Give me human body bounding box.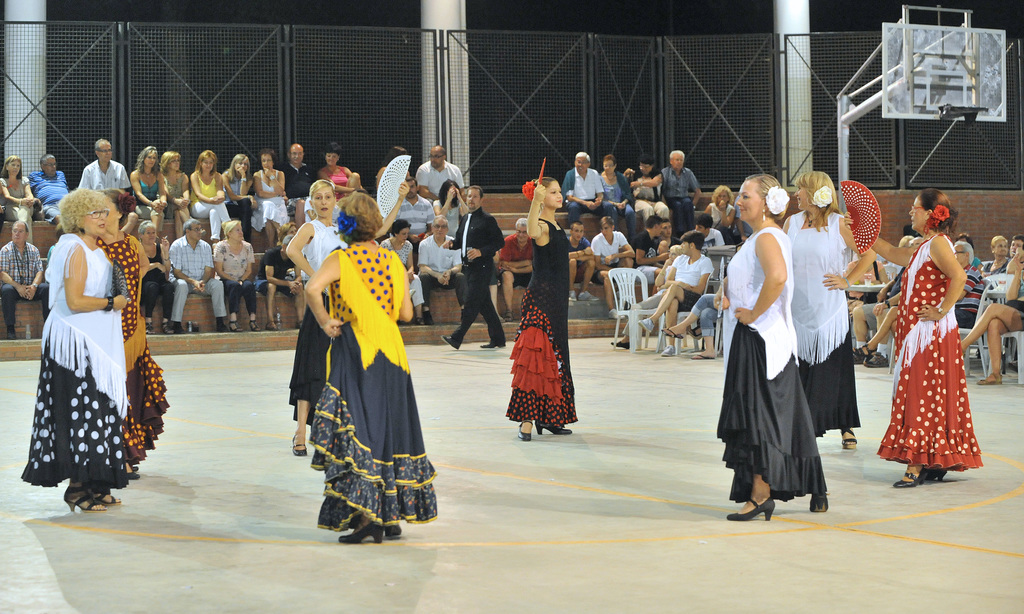
bbox=(619, 156, 666, 219).
